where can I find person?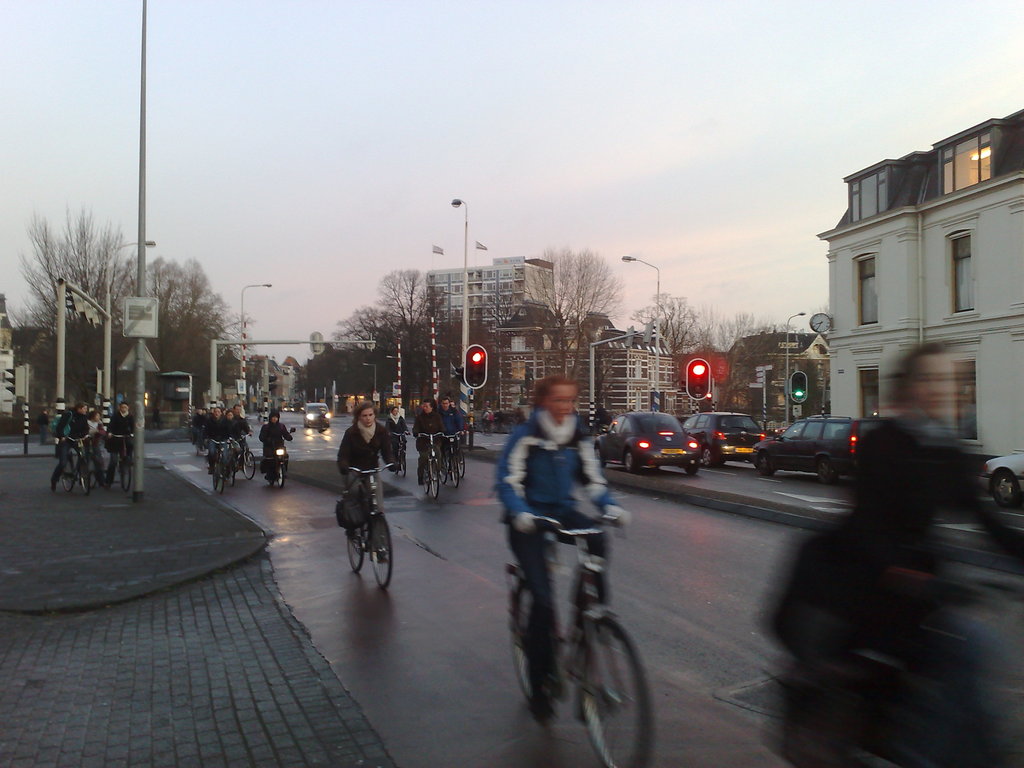
You can find it at [50, 401, 92, 490].
